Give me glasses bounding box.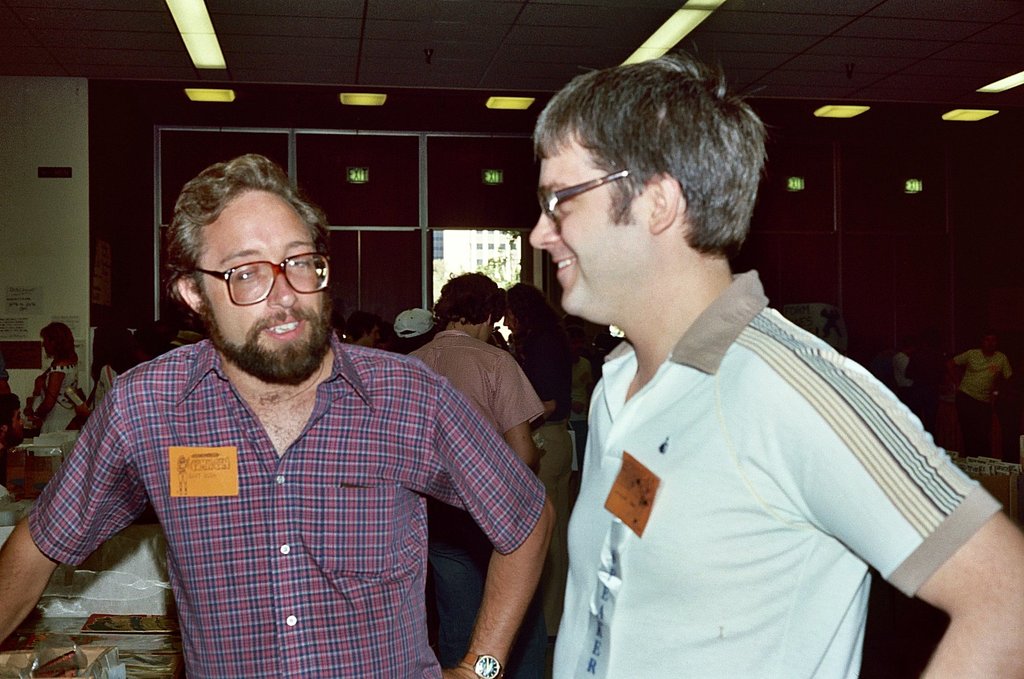
191,251,334,307.
